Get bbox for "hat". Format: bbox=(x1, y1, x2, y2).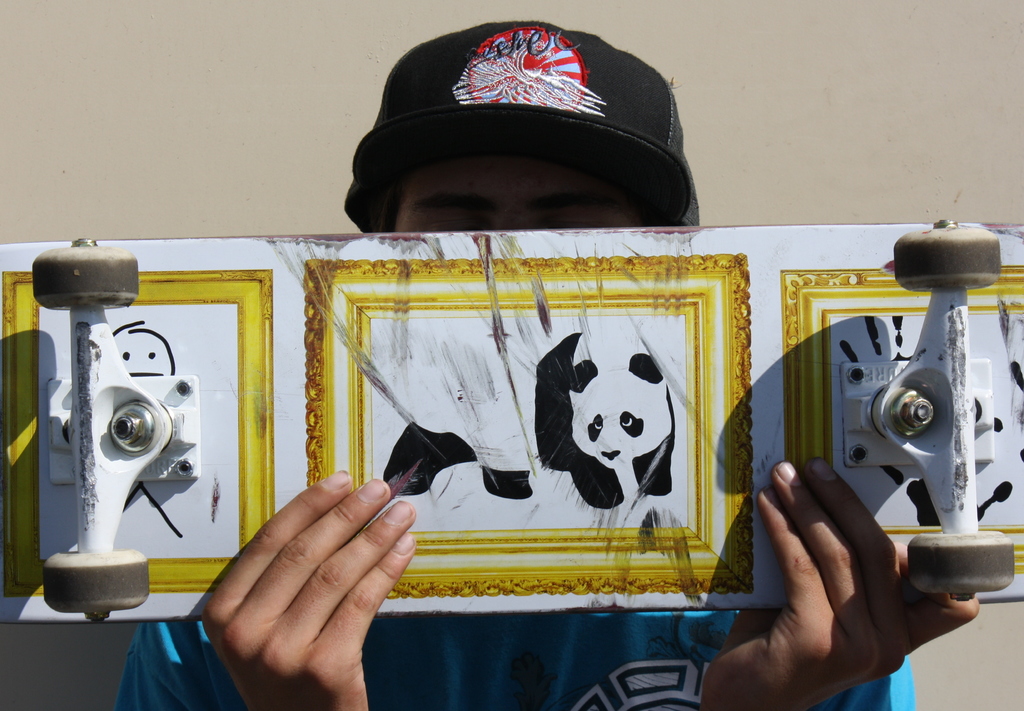
bbox=(342, 22, 698, 234).
